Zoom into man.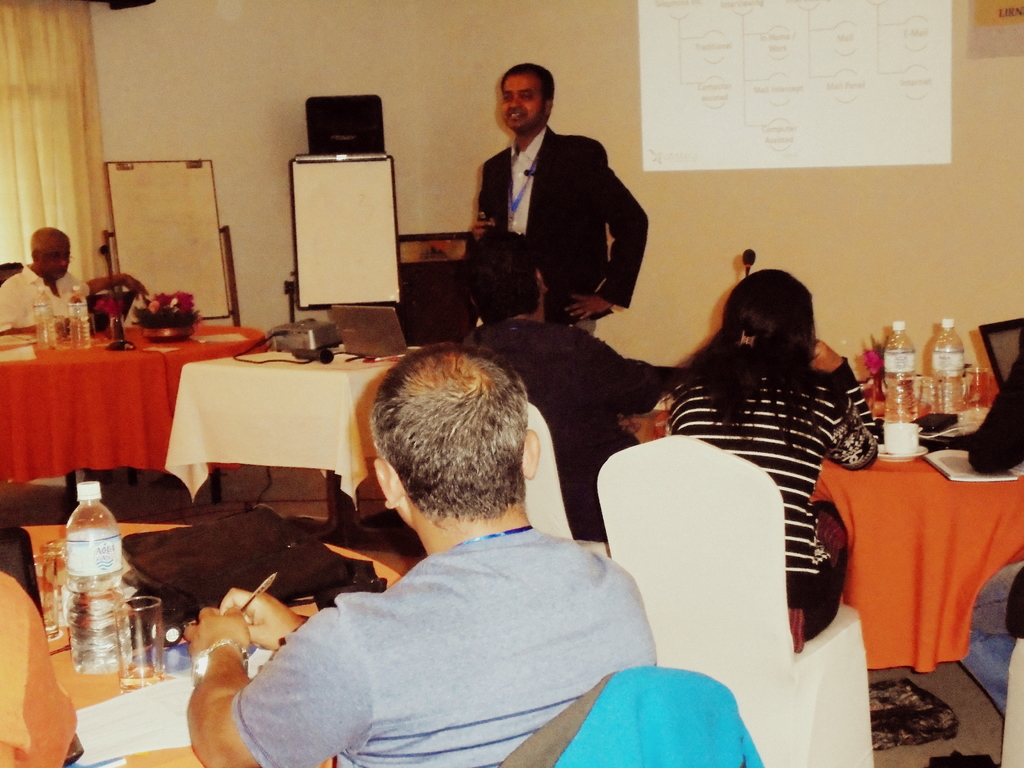
Zoom target: 465/230/669/538.
